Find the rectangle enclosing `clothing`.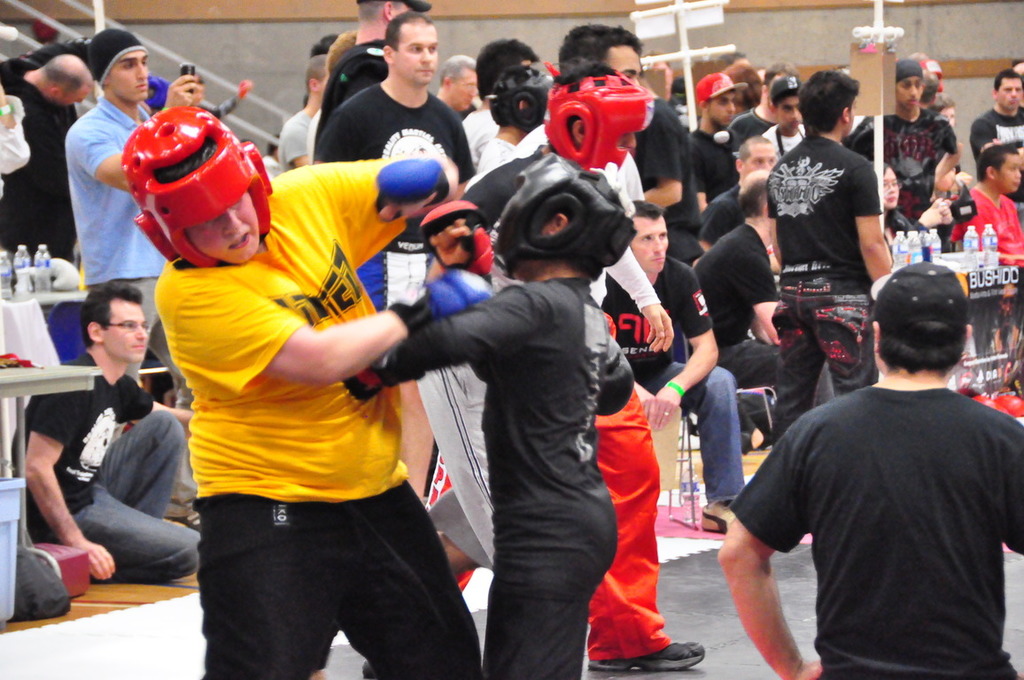
952,189,1023,268.
